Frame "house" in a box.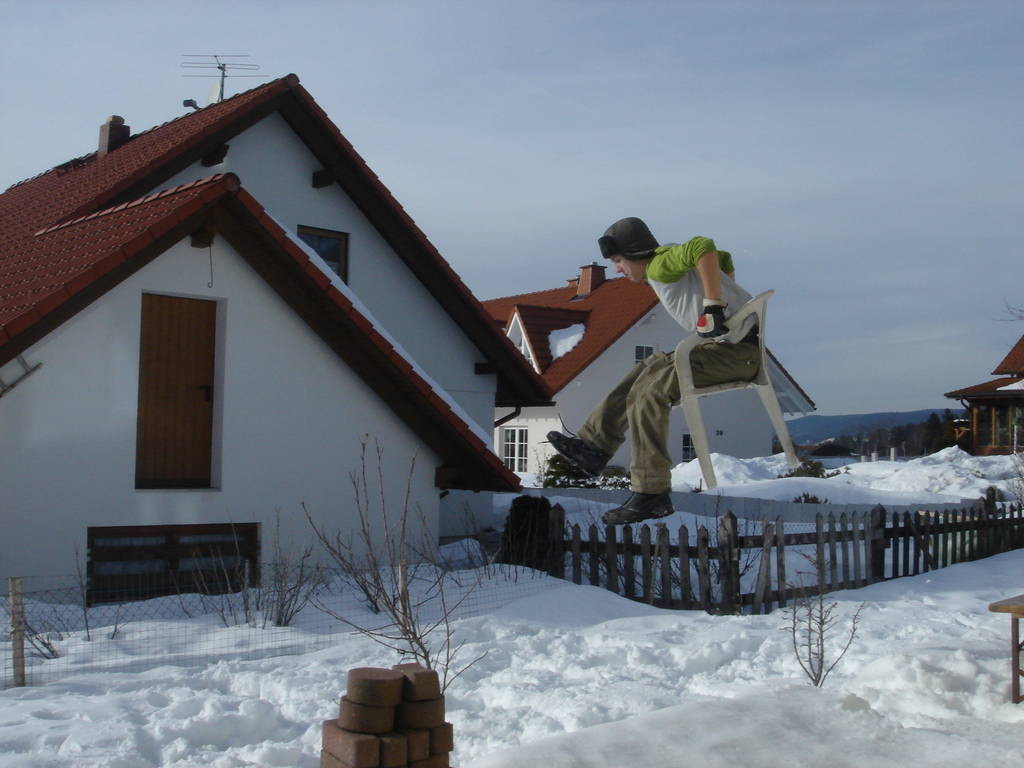
crop(26, 31, 572, 651).
